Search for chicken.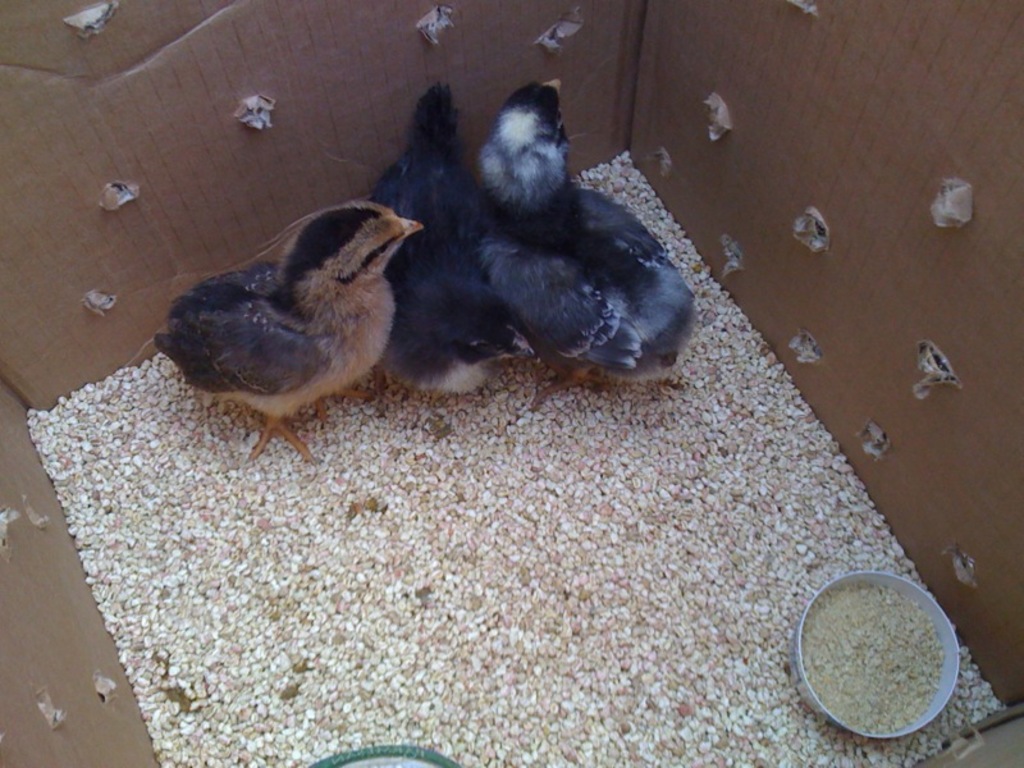
Found at <box>166,251,392,462</box>.
